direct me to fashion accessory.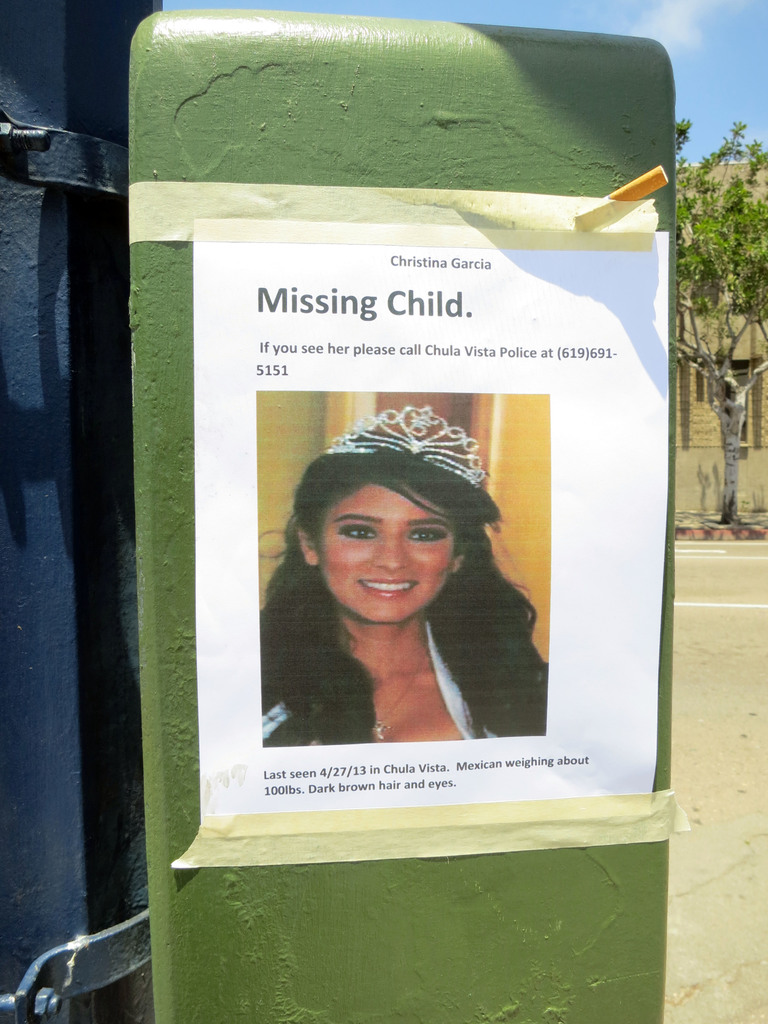
Direction: select_region(378, 648, 427, 746).
